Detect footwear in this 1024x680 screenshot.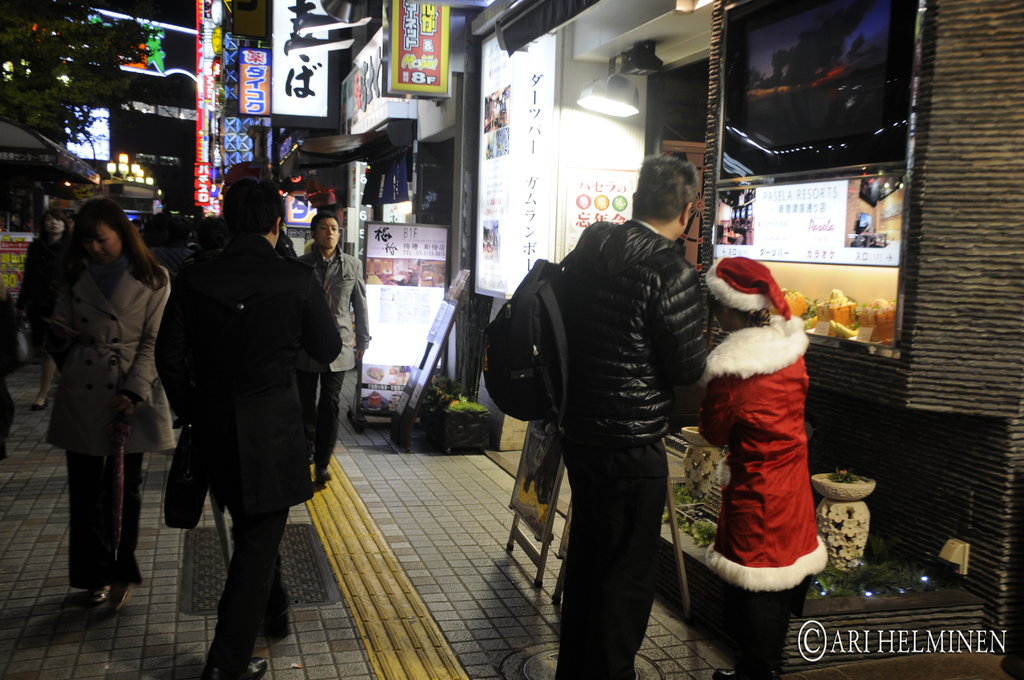
Detection: [92,580,129,613].
